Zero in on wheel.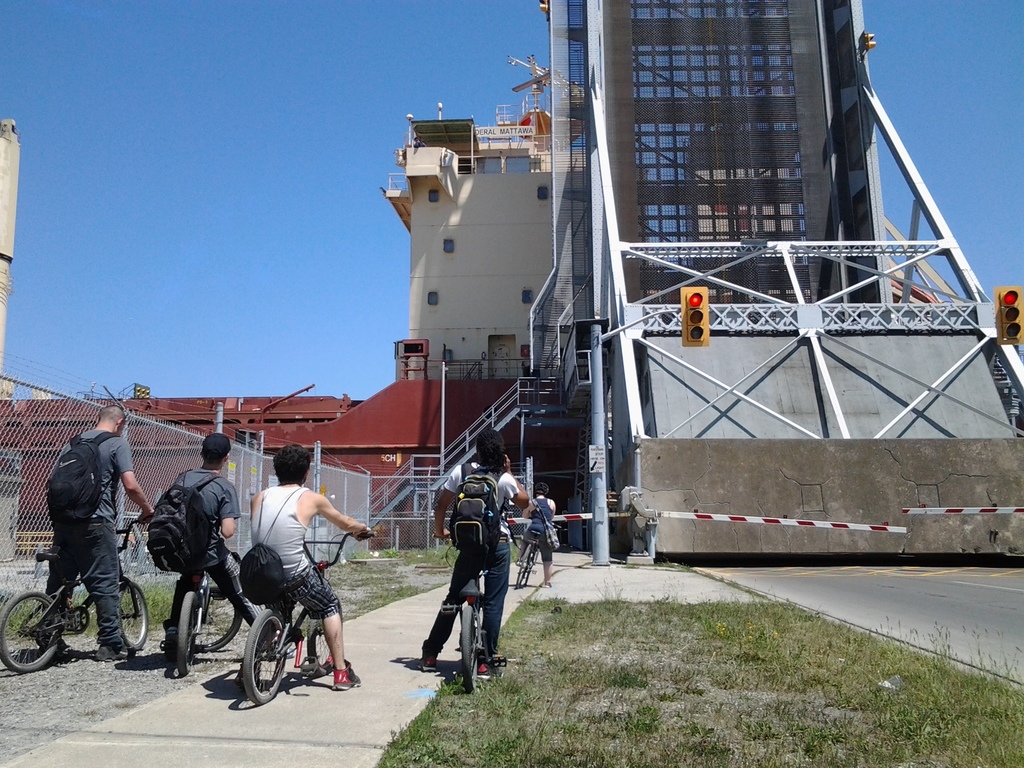
Zeroed in: BBox(244, 612, 286, 703).
